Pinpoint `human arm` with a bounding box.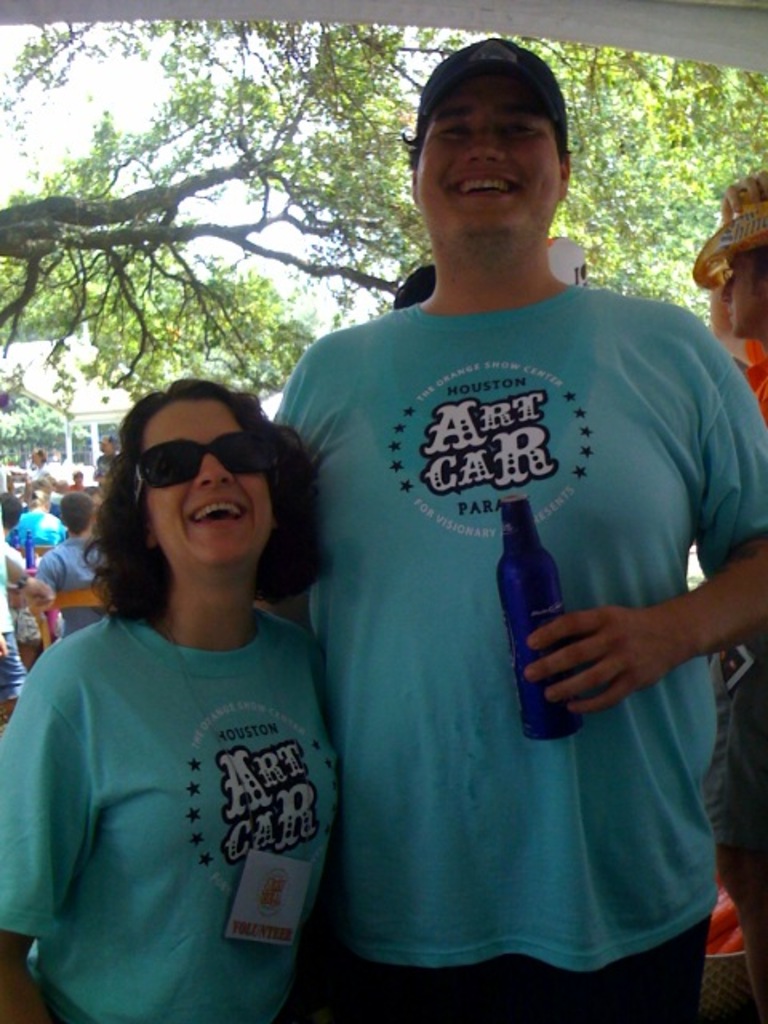
left=531, top=325, right=766, bottom=706.
